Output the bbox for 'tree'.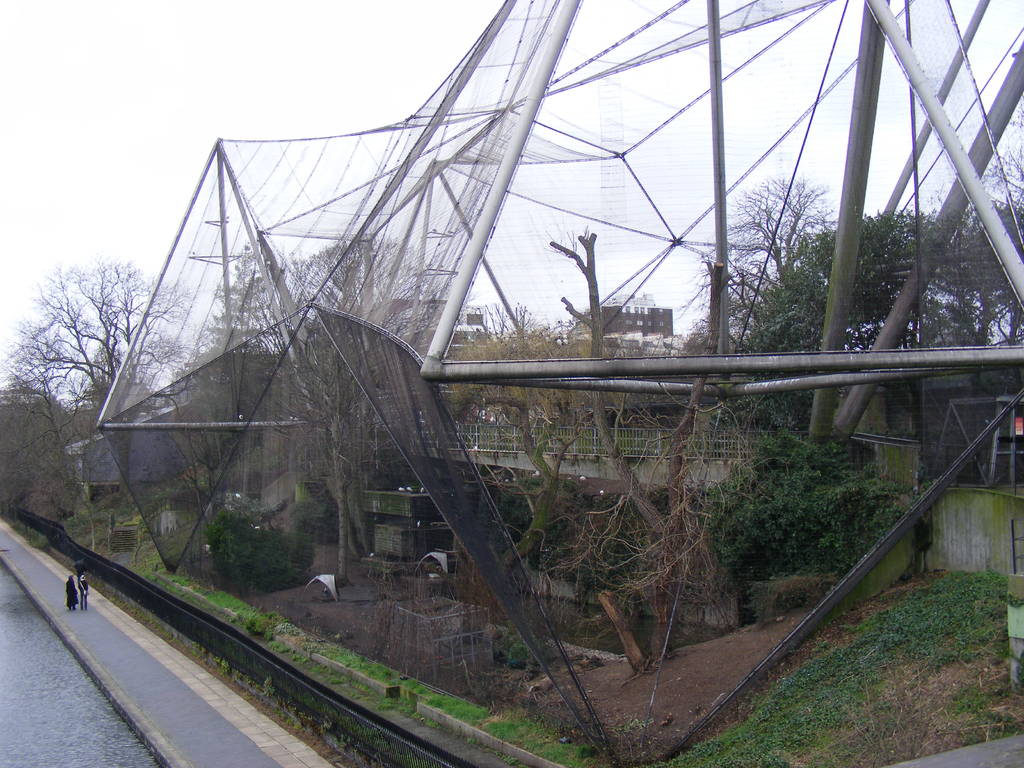
<bbox>178, 252, 314, 444</bbox>.
